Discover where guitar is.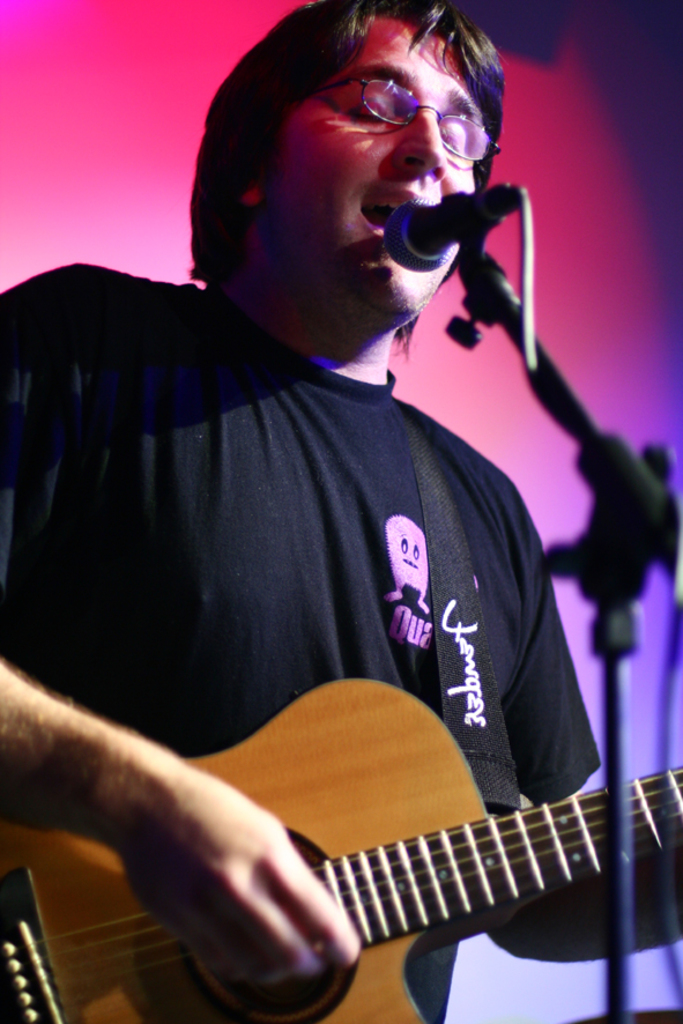
Discovered at 0, 680, 682, 1023.
